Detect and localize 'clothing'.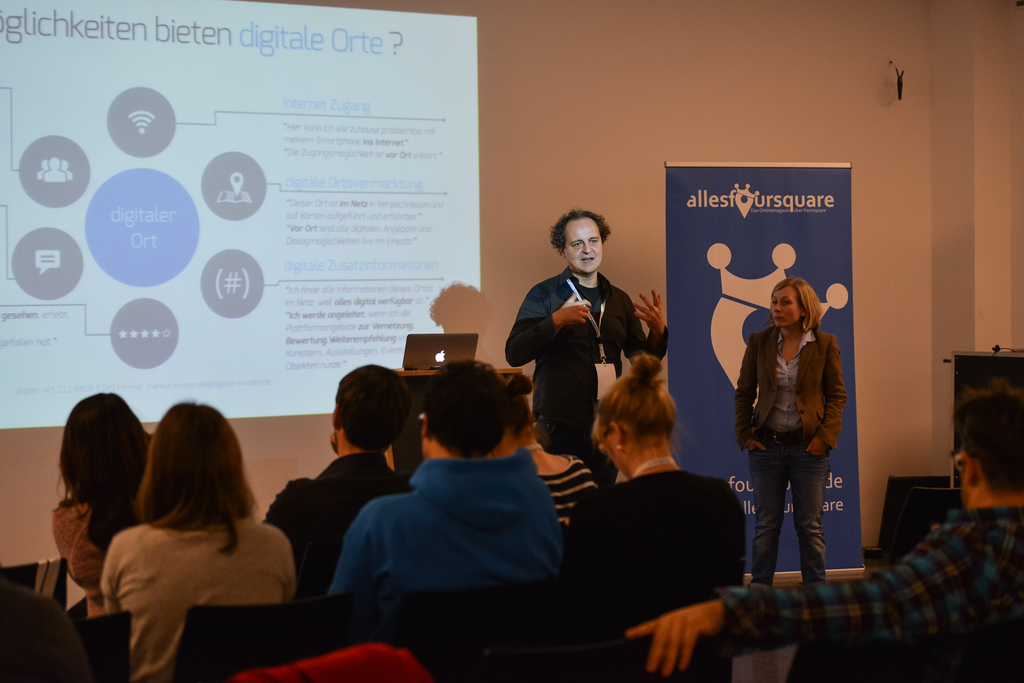
Localized at select_region(733, 324, 847, 590).
